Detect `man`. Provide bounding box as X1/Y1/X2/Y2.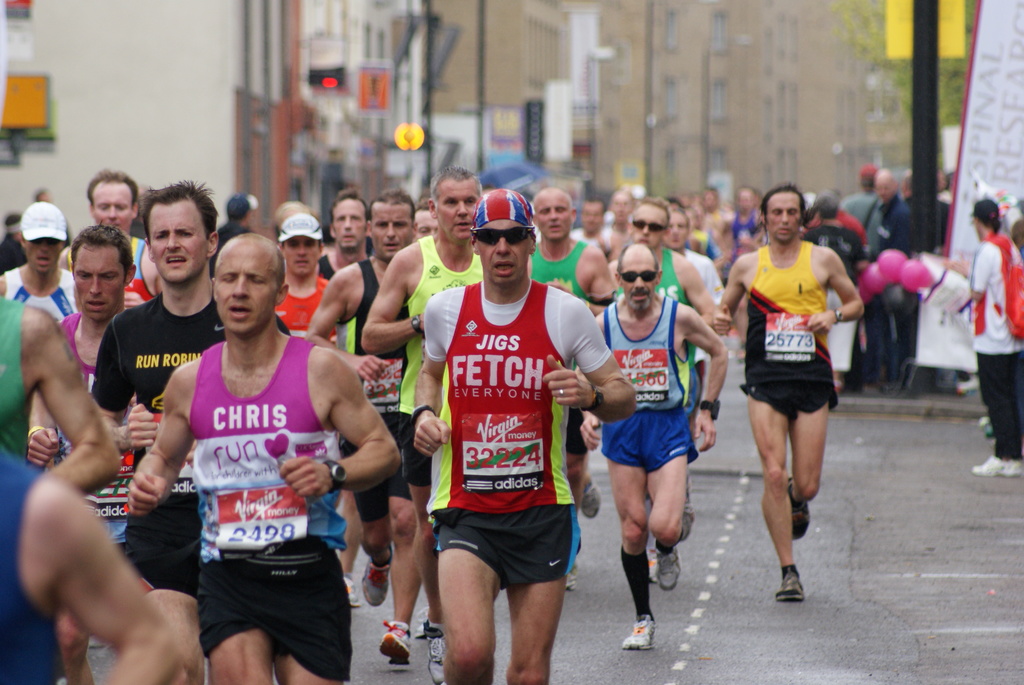
130/233/390/684.
